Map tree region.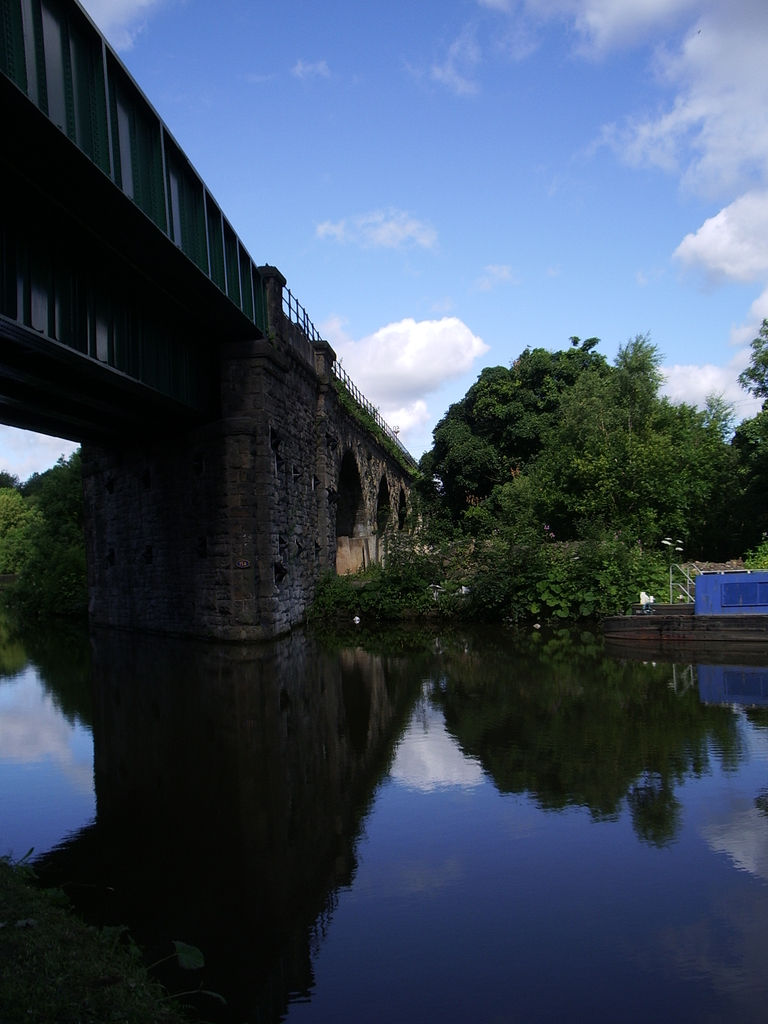
Mapped to pyautogui.locateOnScreen(431, 317, 740, 531).
